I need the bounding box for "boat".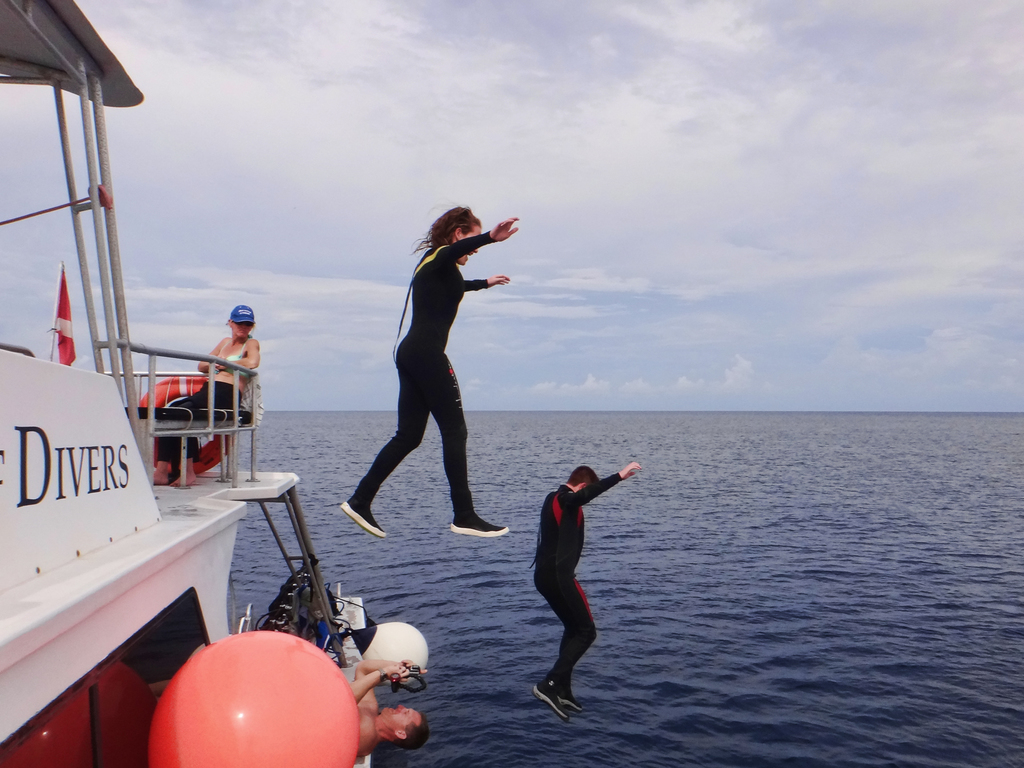
Here it is: (x1=0, y1=0, x2=431, y2=767).
